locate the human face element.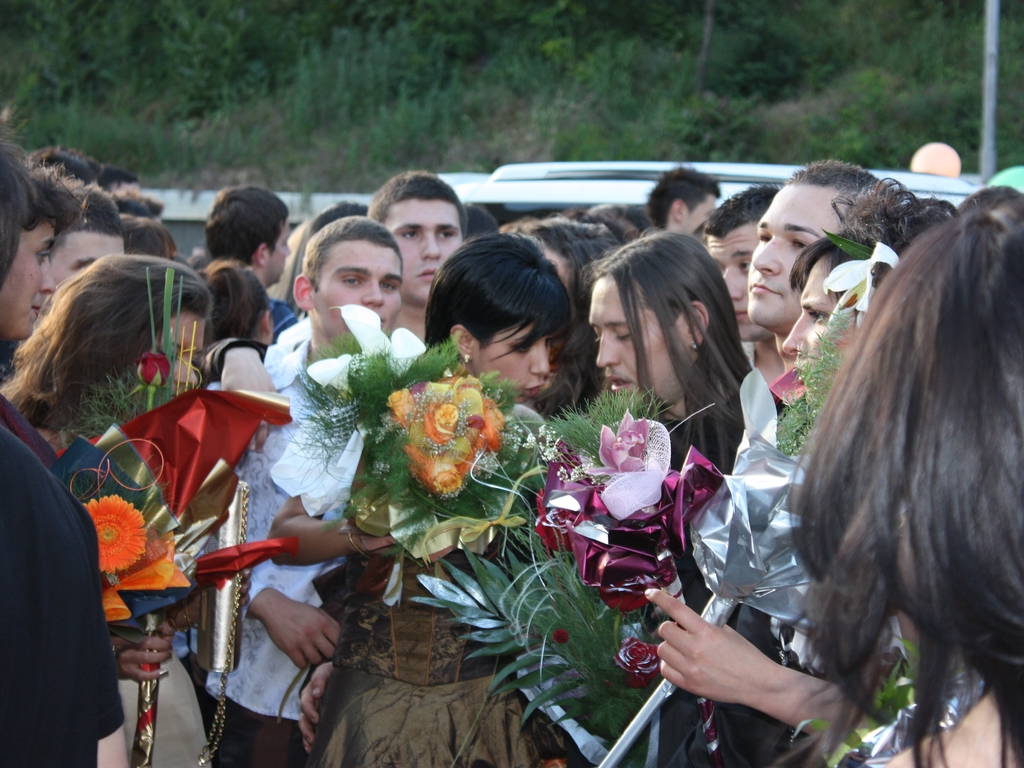
Element bbox: 145, 308, 194, 393.
